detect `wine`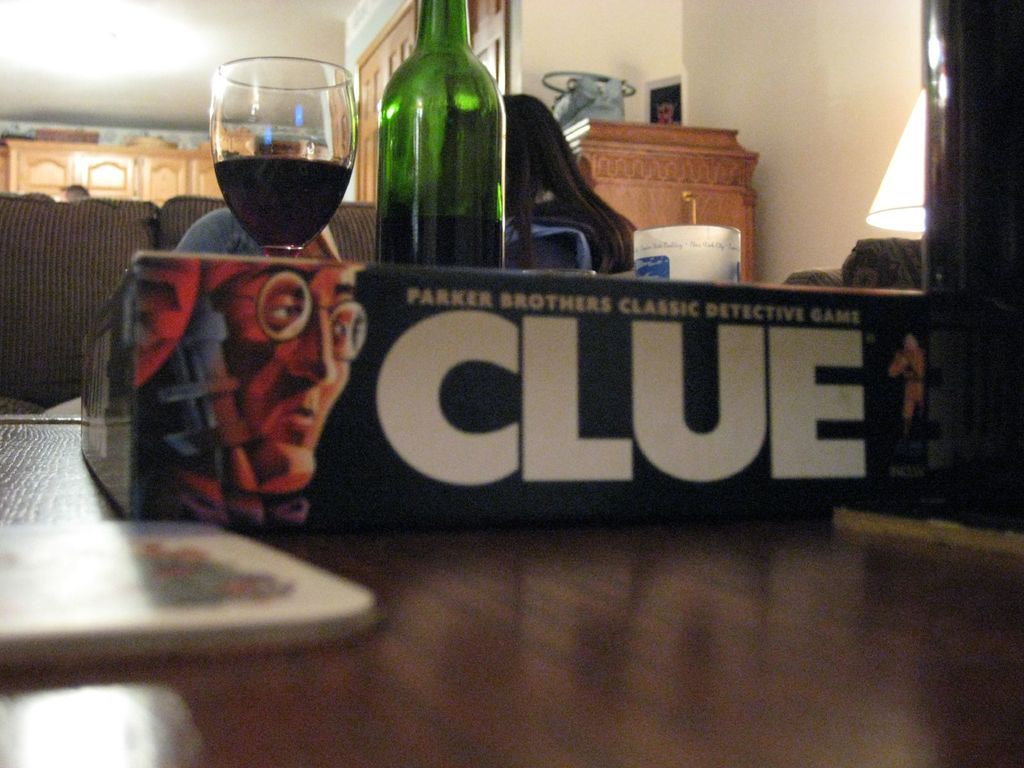
detection(349, 29, 510, 255)
